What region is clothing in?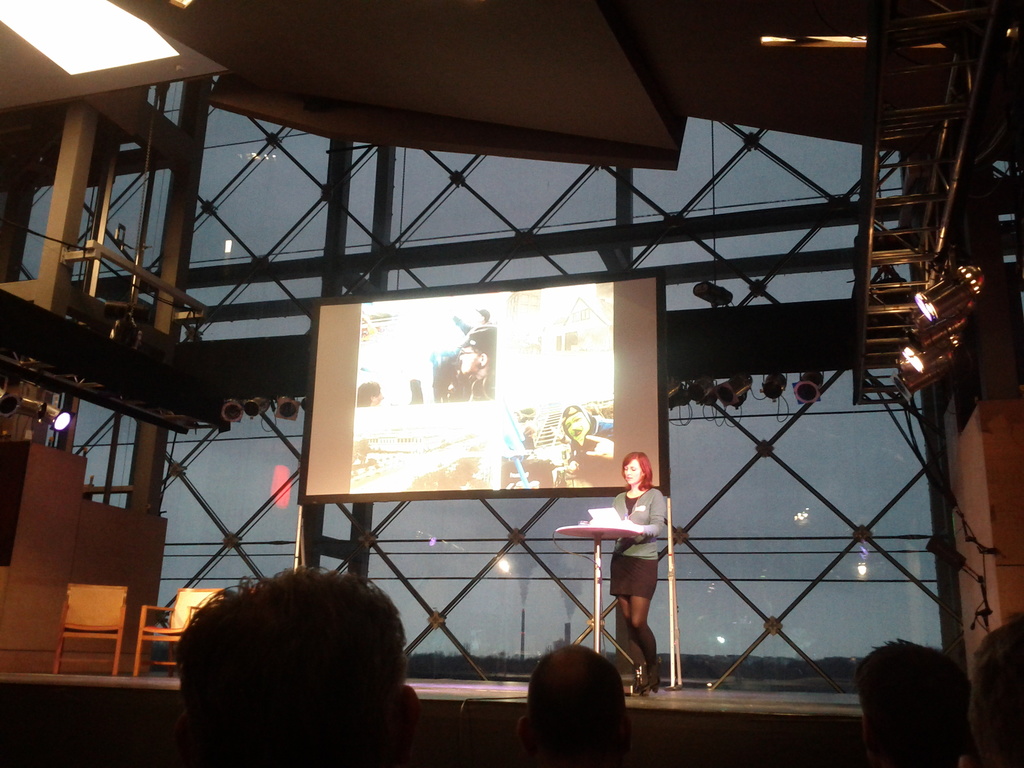
(left=609, top=482, right=668, bottom=600).
